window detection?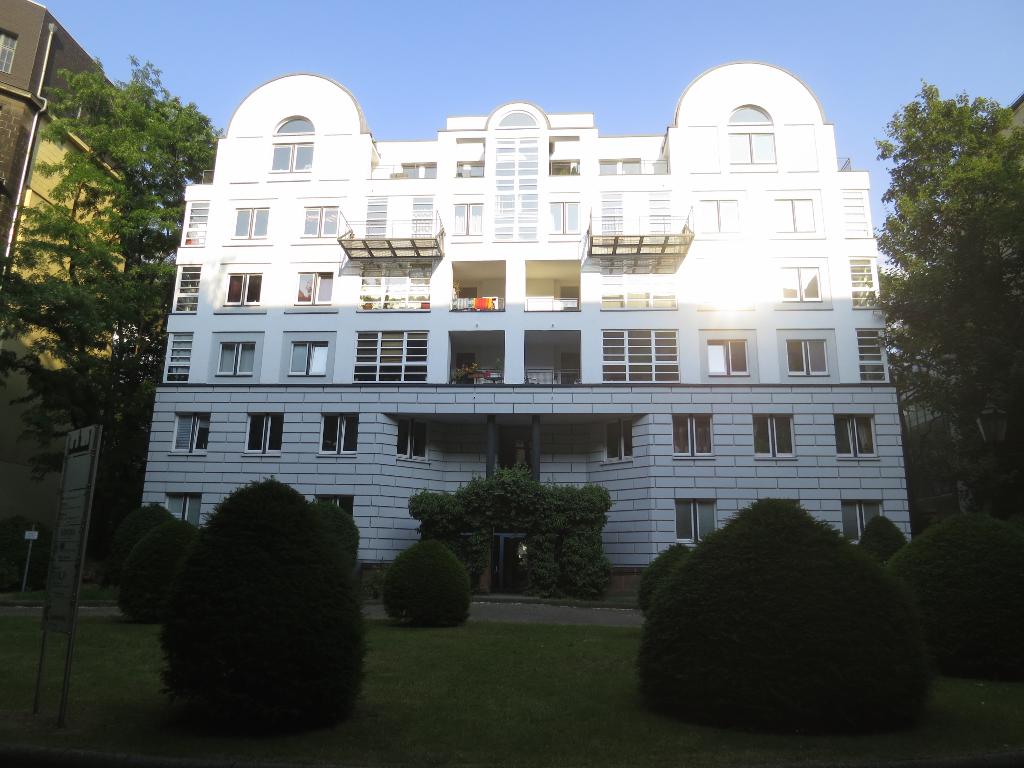
<bbox>837, 414, 878, 461</bbox>
